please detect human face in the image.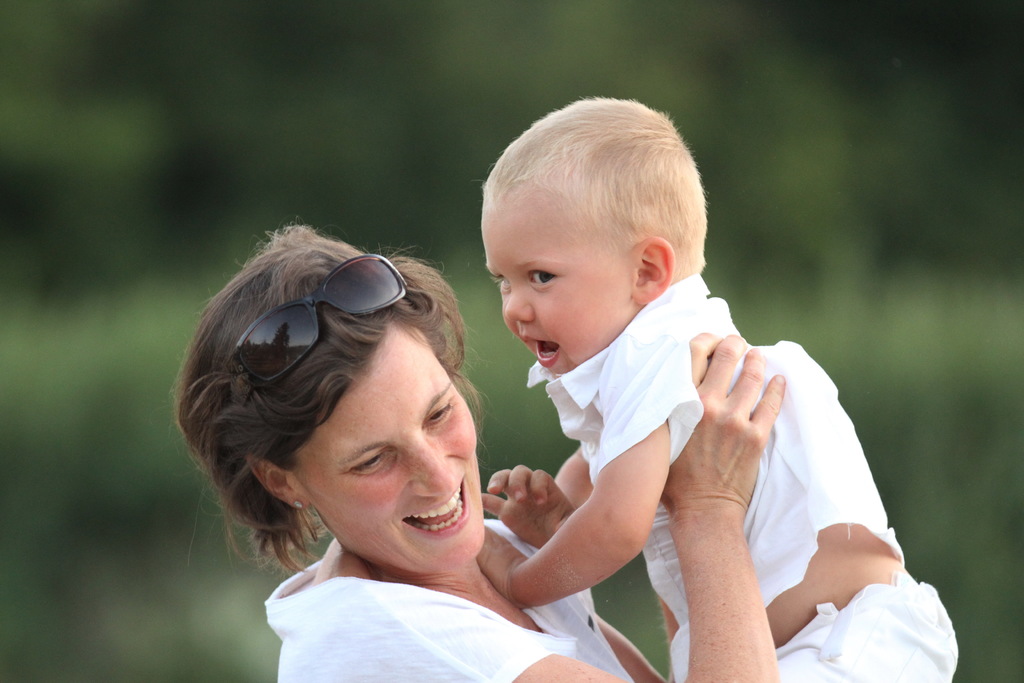
select_region(292, 311, 484, 575).
